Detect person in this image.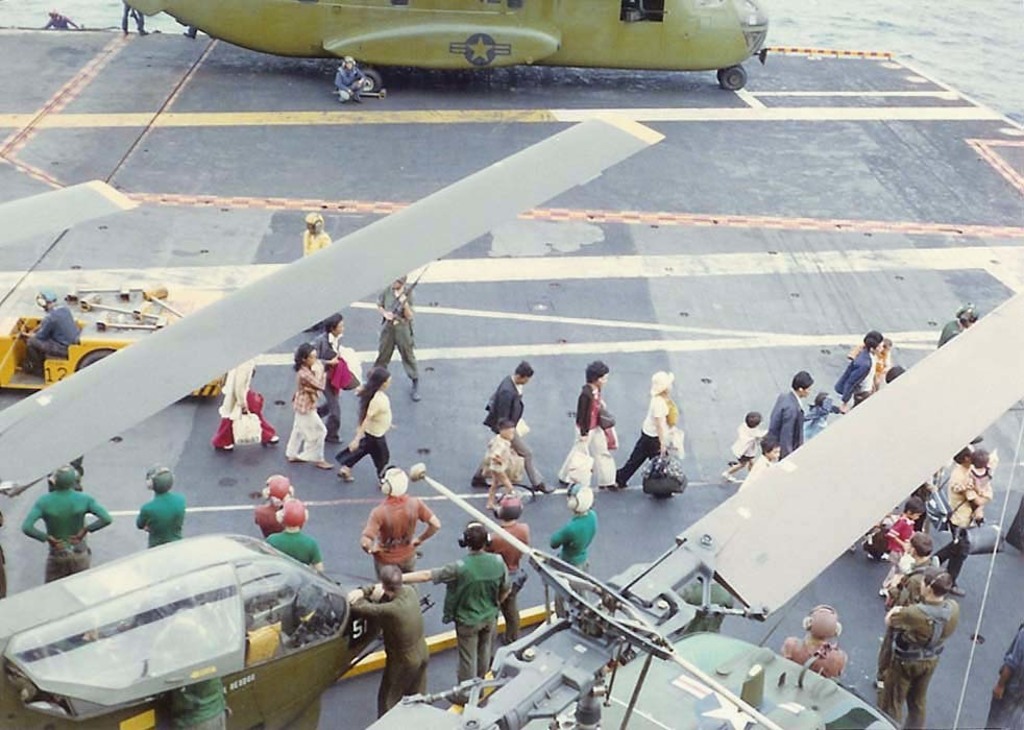
Detection: [left=485, top=498, right=533, bottom=638].
